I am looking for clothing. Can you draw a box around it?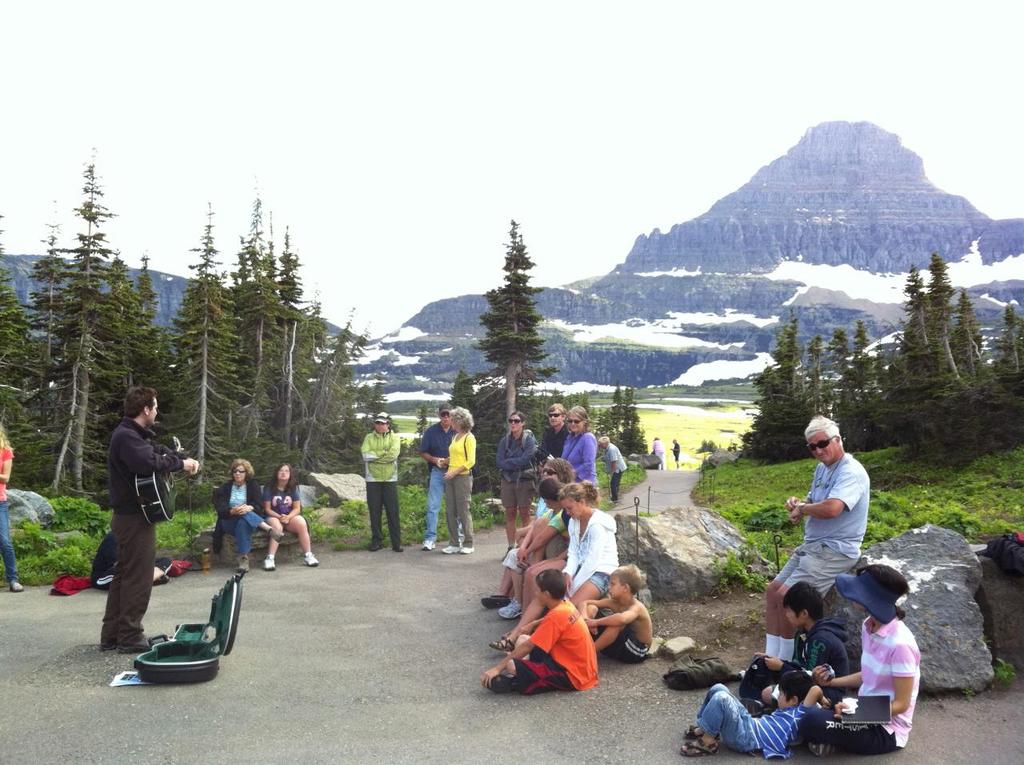
Sure, the bounding box is region(772, 451, 870, 600).
